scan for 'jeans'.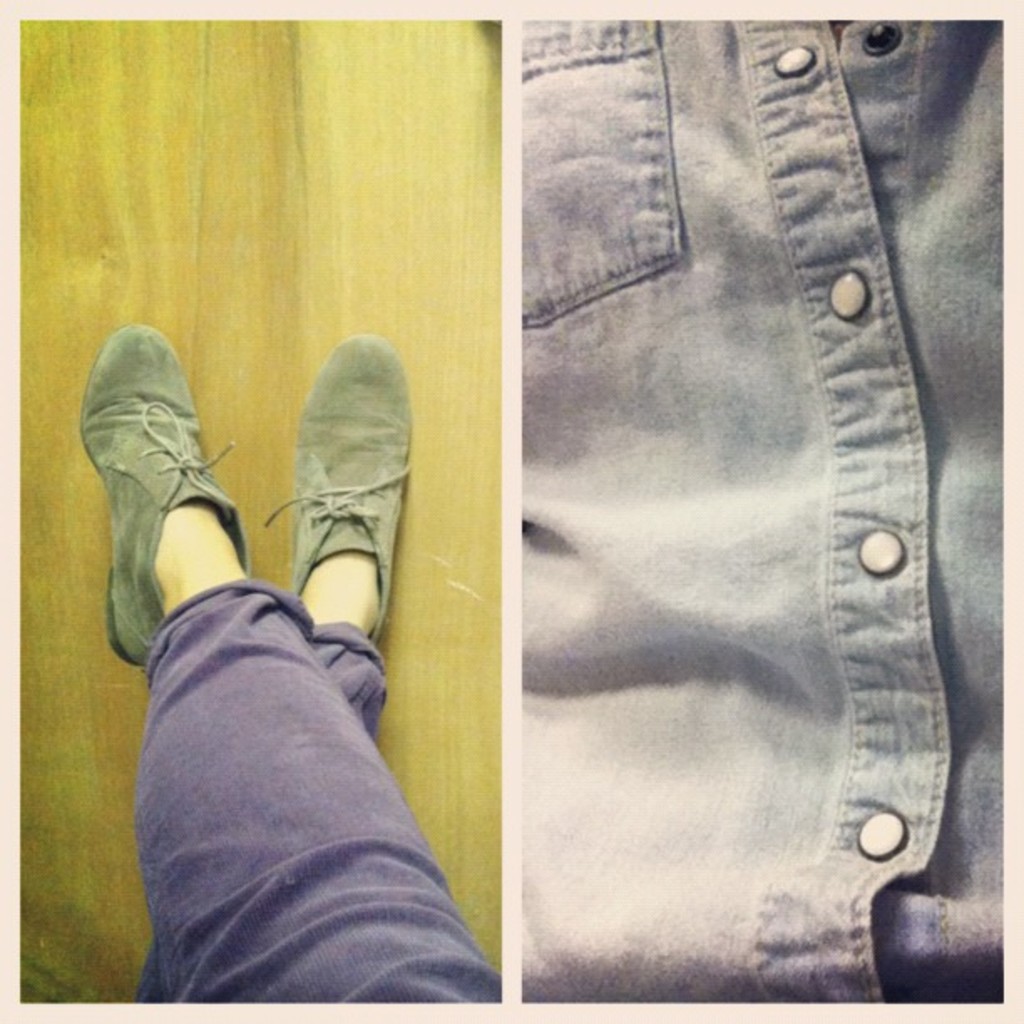
Scan result: box=[494, 75, 992, 977].
